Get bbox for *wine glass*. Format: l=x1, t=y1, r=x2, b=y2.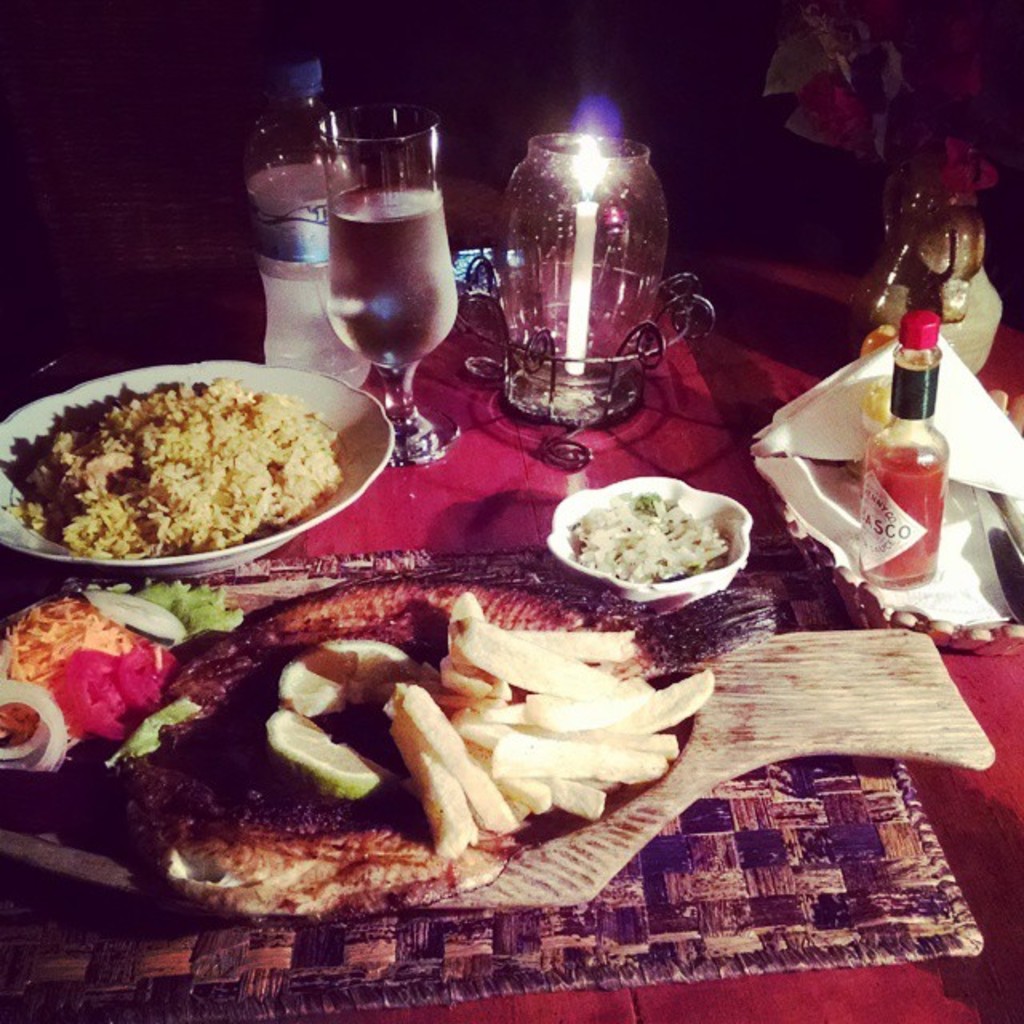
l=325, t=91, r=462, b=459.
